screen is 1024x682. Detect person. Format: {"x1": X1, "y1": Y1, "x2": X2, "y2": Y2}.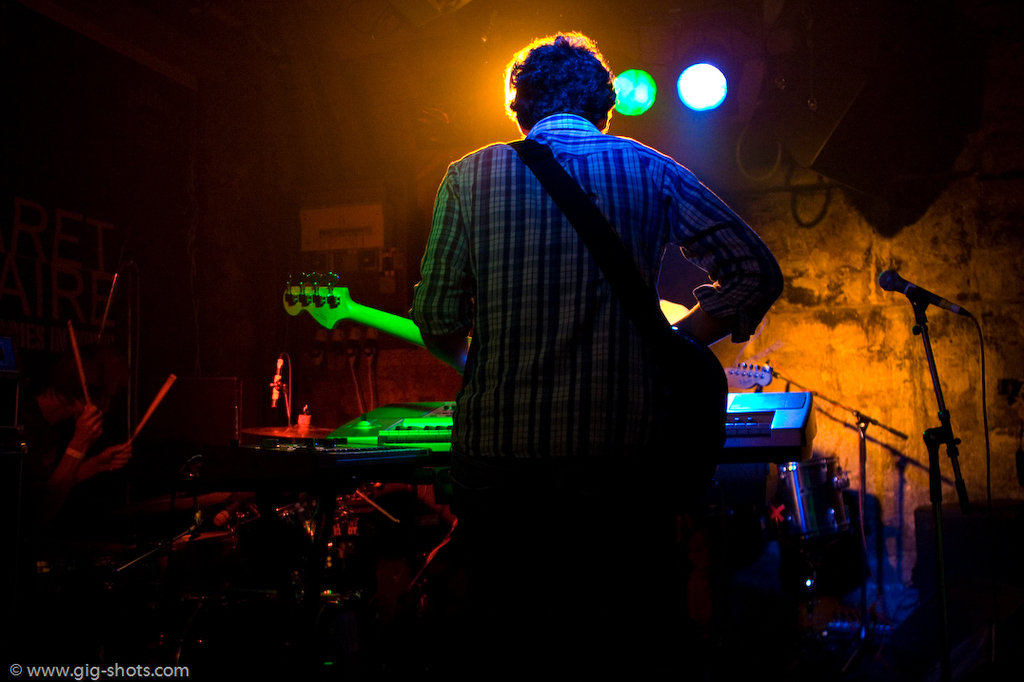
{"x1": 404, "y1": 25, "x2": 787, "y2": 681}.
